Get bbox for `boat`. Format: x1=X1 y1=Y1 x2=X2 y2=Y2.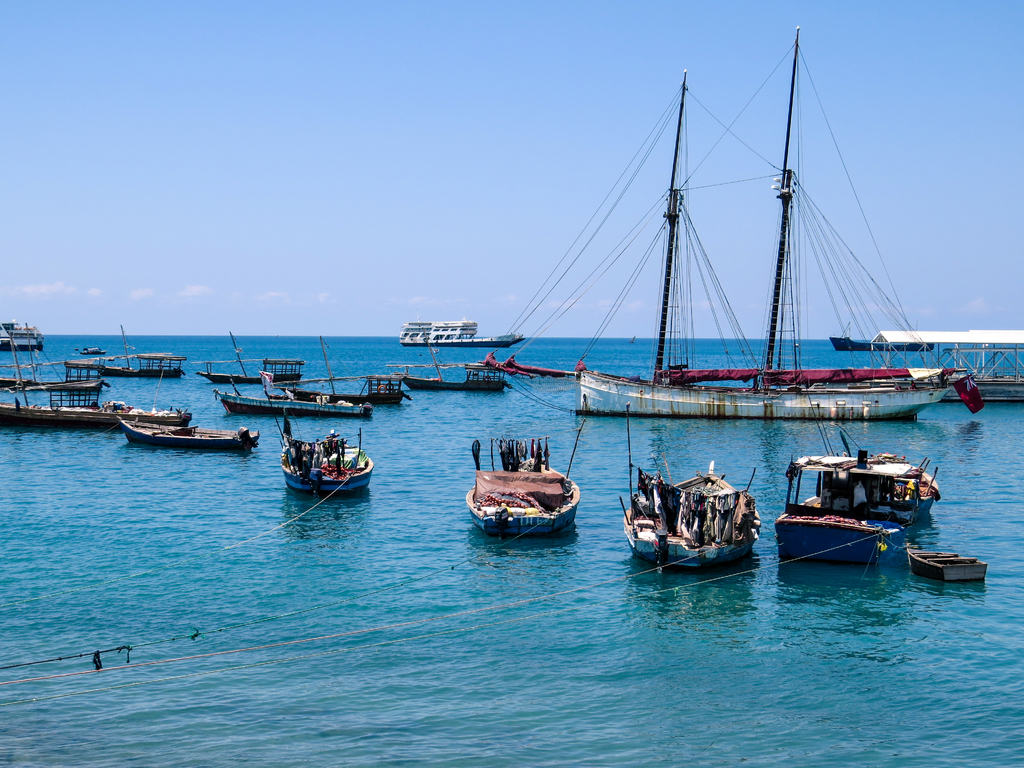
x1=907 y1=542 x2=989 y2=582.
